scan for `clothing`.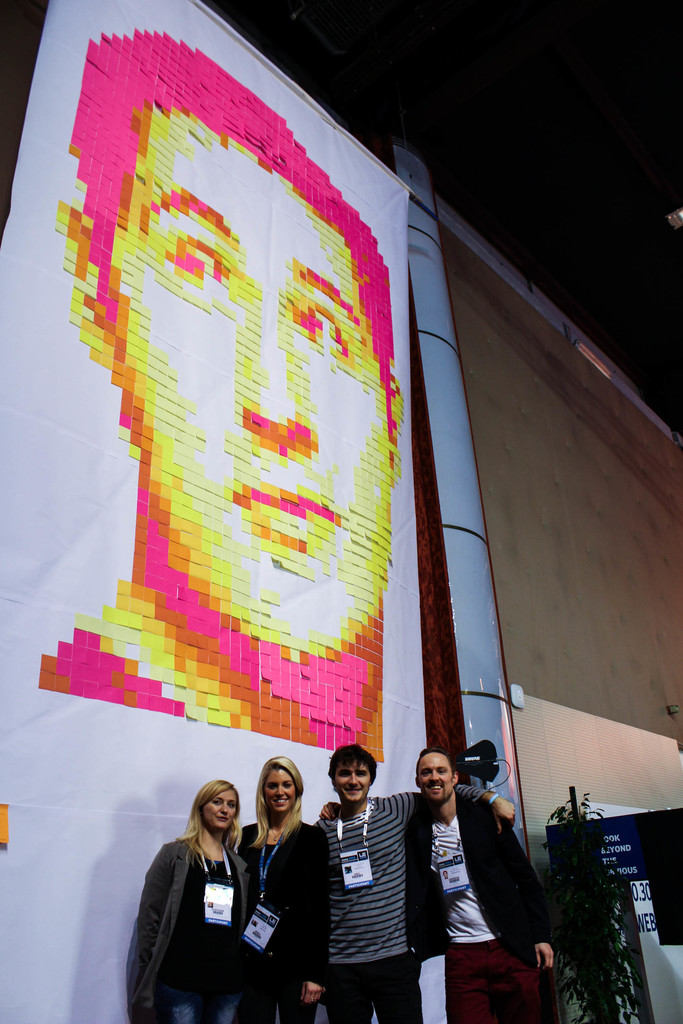
Scan result: (234,816,327,1023).
